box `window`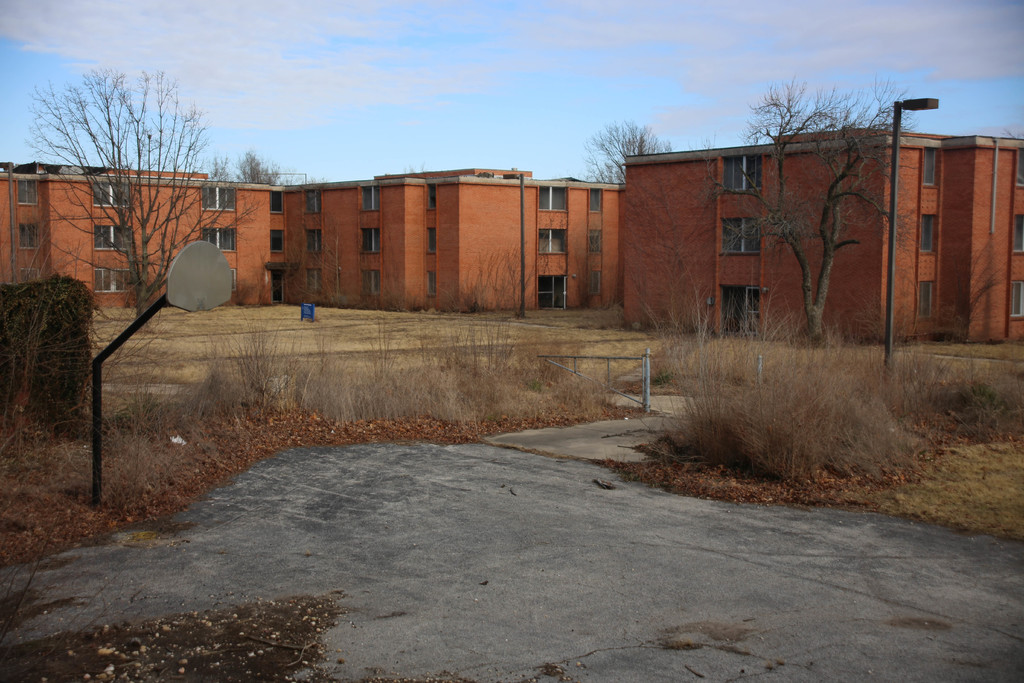
x1=270 y1=191 x2=283 y2=213
